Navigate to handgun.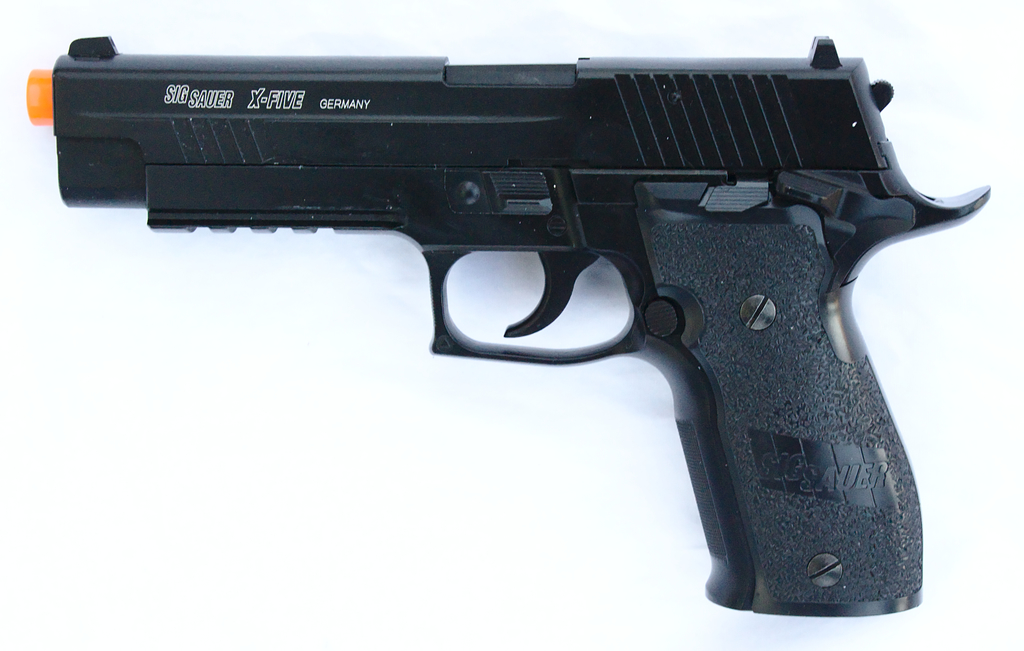
Navigation target: pyautogui.locateOnScreen(22, 34, 993, 617).
